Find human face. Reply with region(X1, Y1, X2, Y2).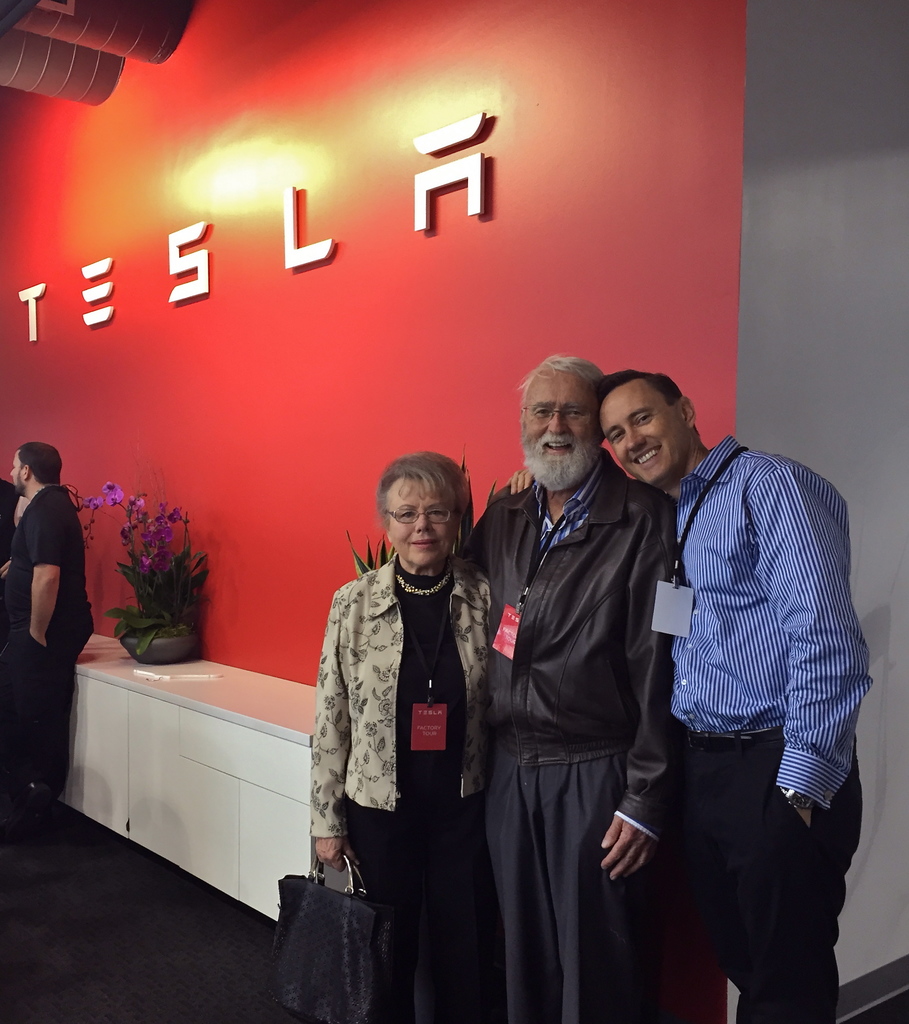
region(520, 371, 604, 485).
